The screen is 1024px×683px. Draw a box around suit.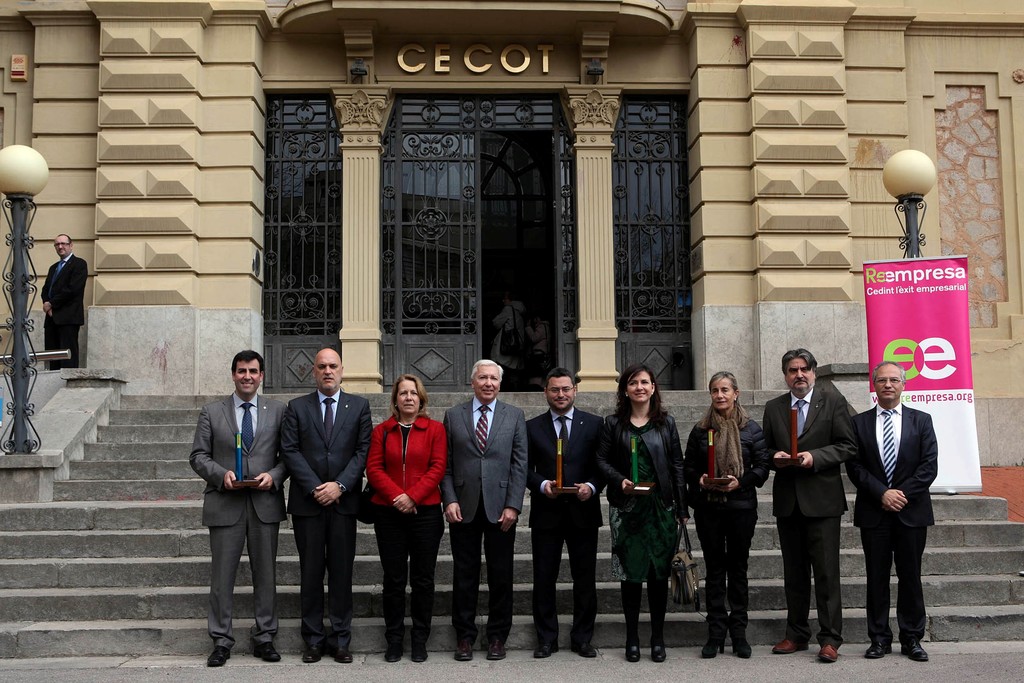
780:355:867:659.
